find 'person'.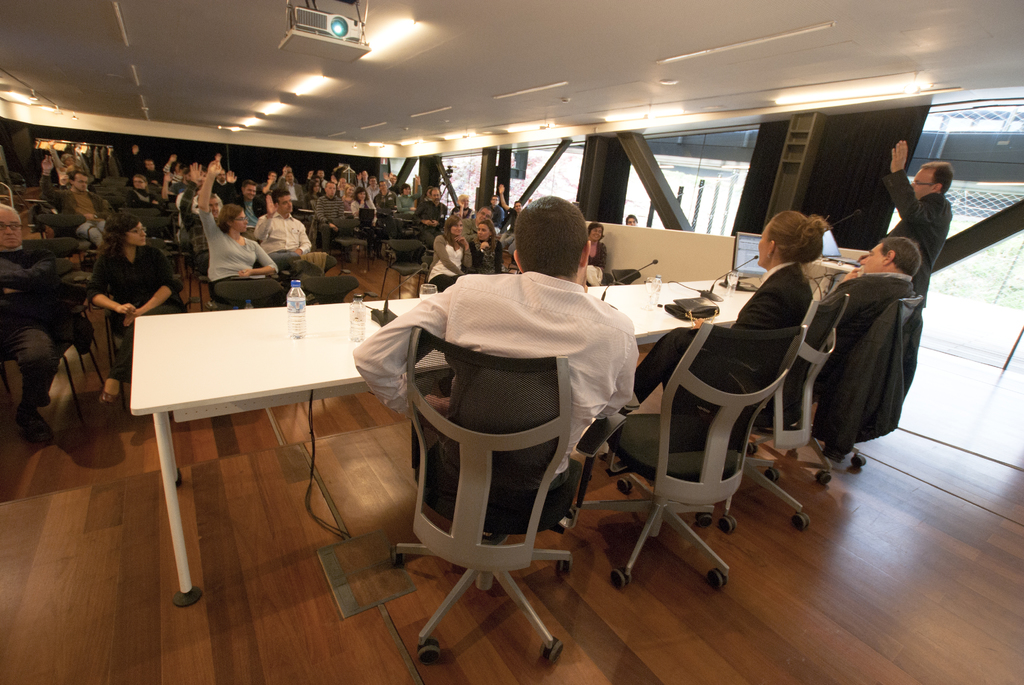
BBox(276, 166, 305, 213).
